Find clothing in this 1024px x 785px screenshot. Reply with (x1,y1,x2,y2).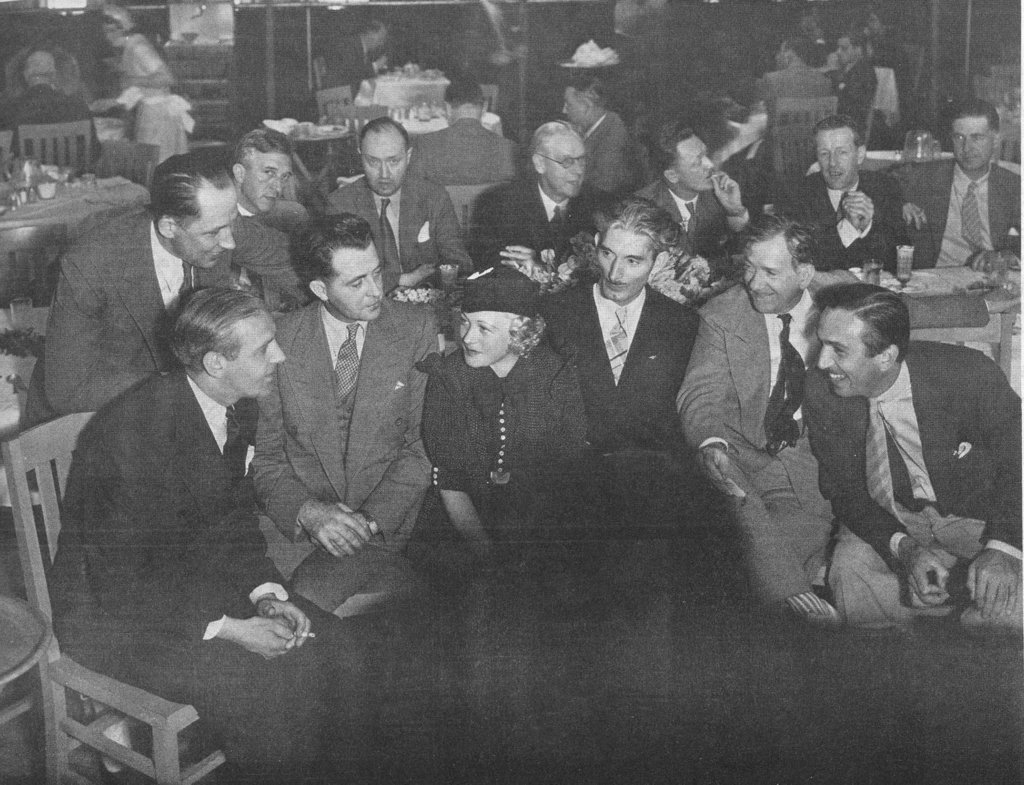
(476,171,592,261).
